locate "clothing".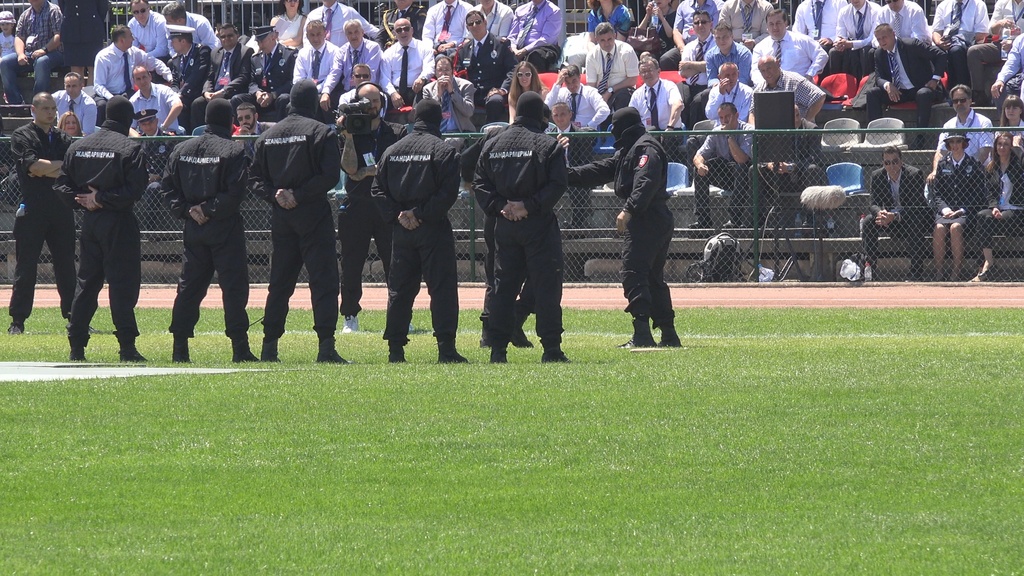
Bounding box: 0,31,17,58.
